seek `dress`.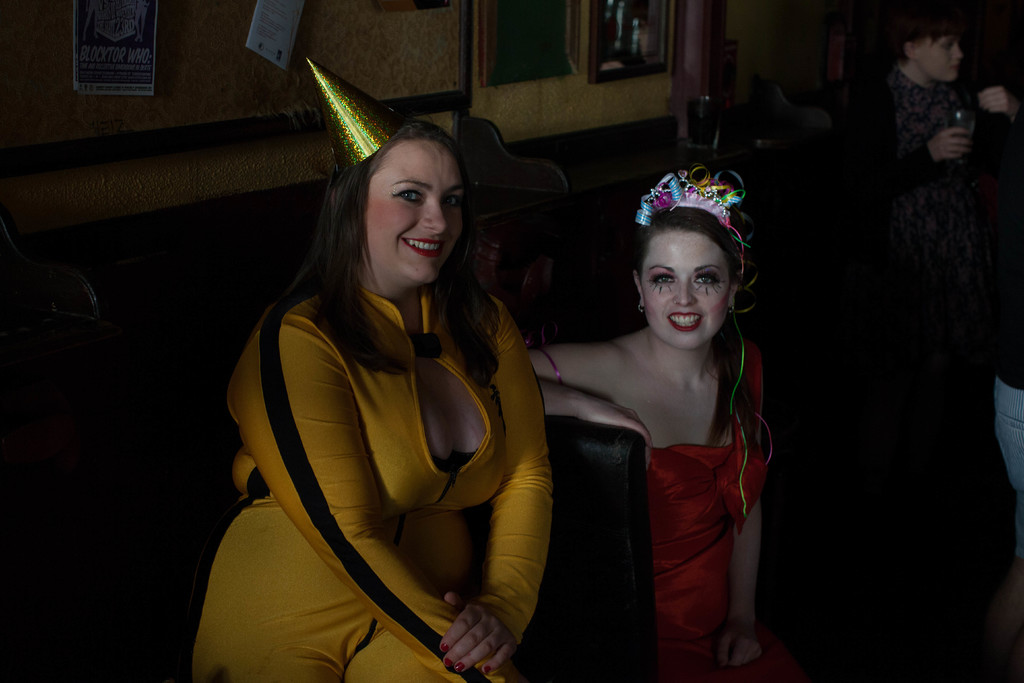
(191,276,550,682).
